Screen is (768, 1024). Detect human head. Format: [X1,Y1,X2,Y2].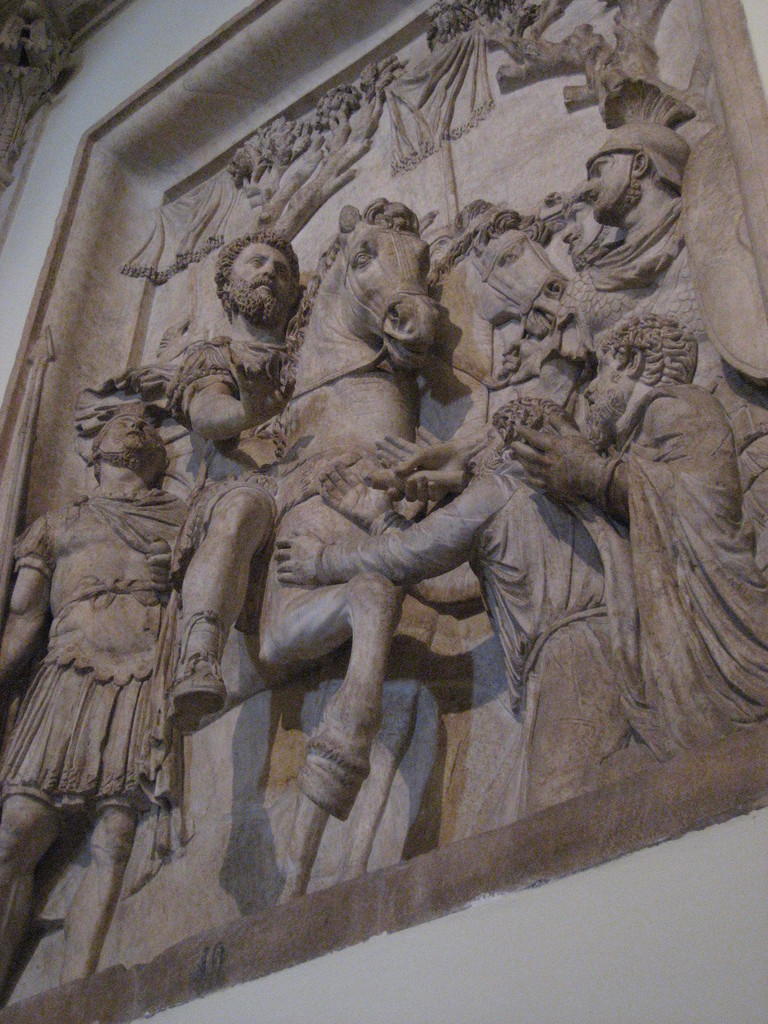
[584,326,656,445].
